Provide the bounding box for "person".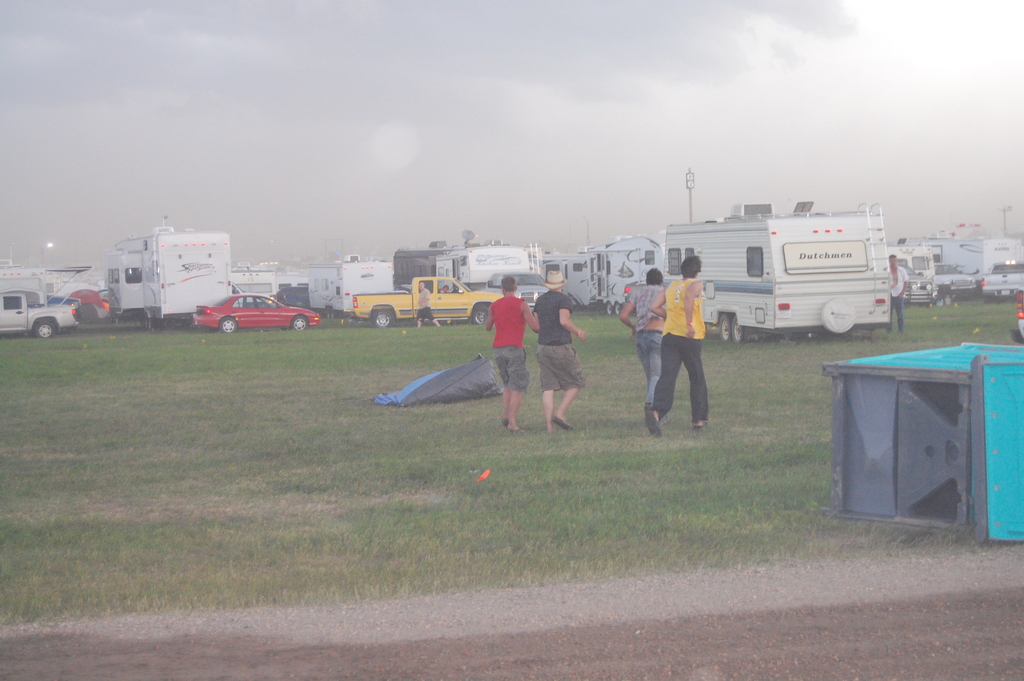
bbox=(612, 259, 671, 404).
